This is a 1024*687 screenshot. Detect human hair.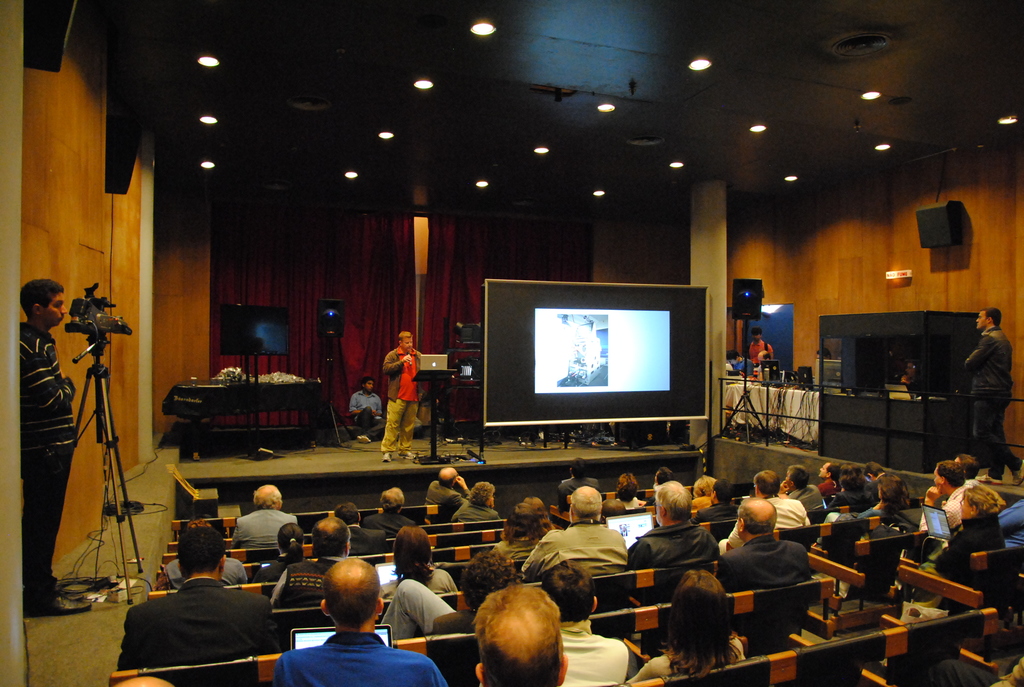
[465, 590, 564, 683].
